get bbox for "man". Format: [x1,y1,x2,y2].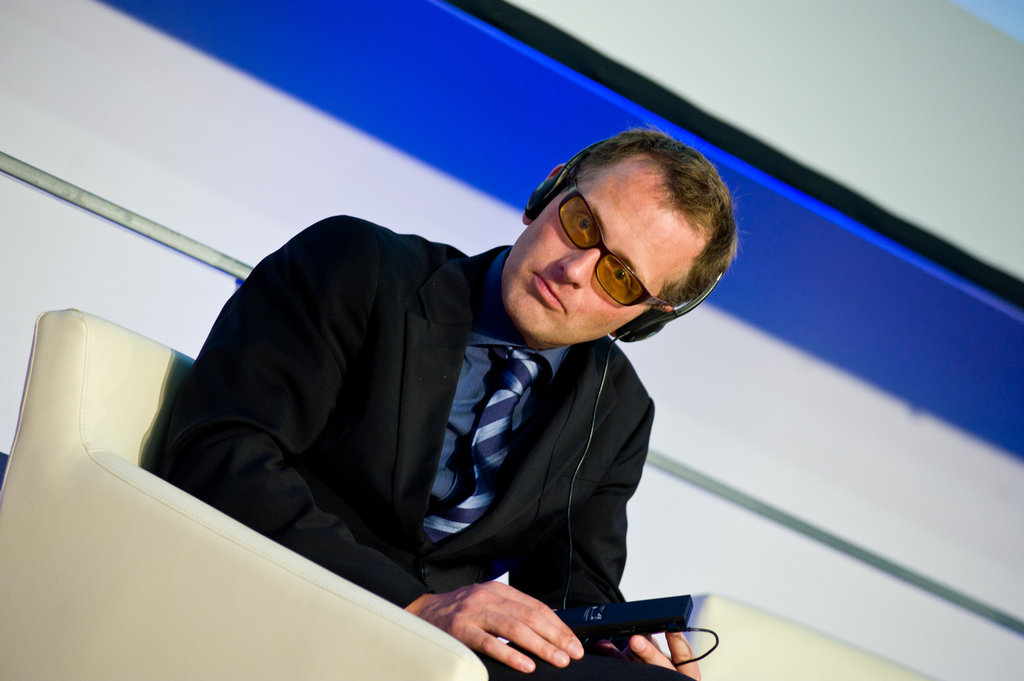
[97,131,787,665].
